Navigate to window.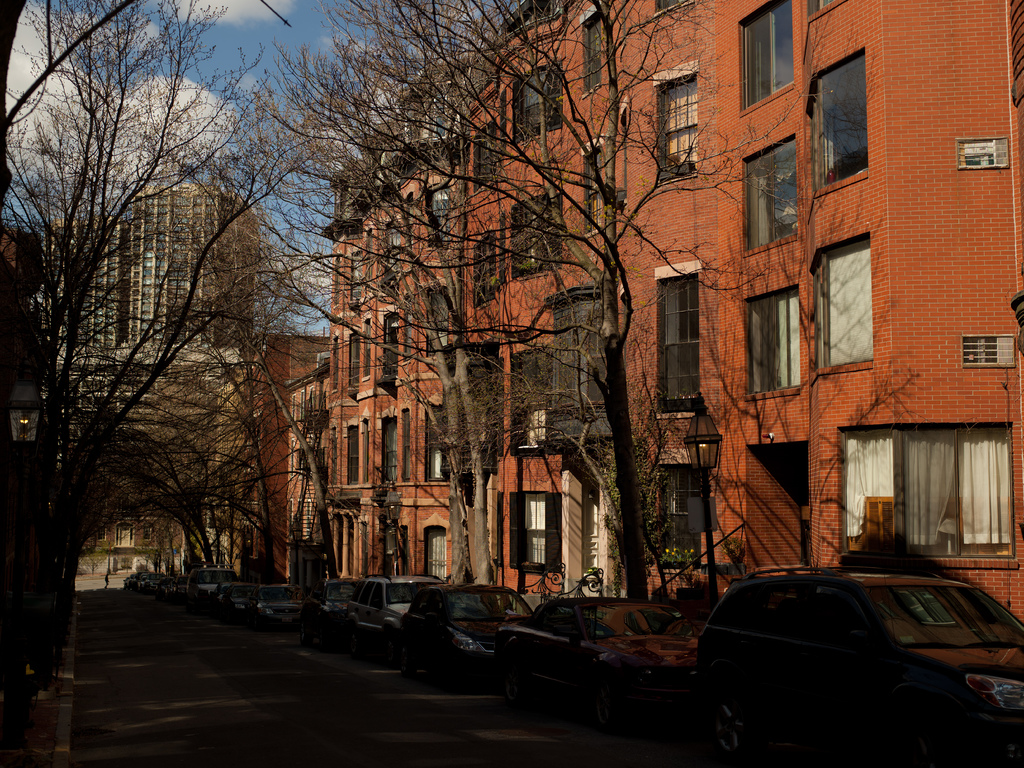
Navigation target: crop(381, 411, 395, 491).
